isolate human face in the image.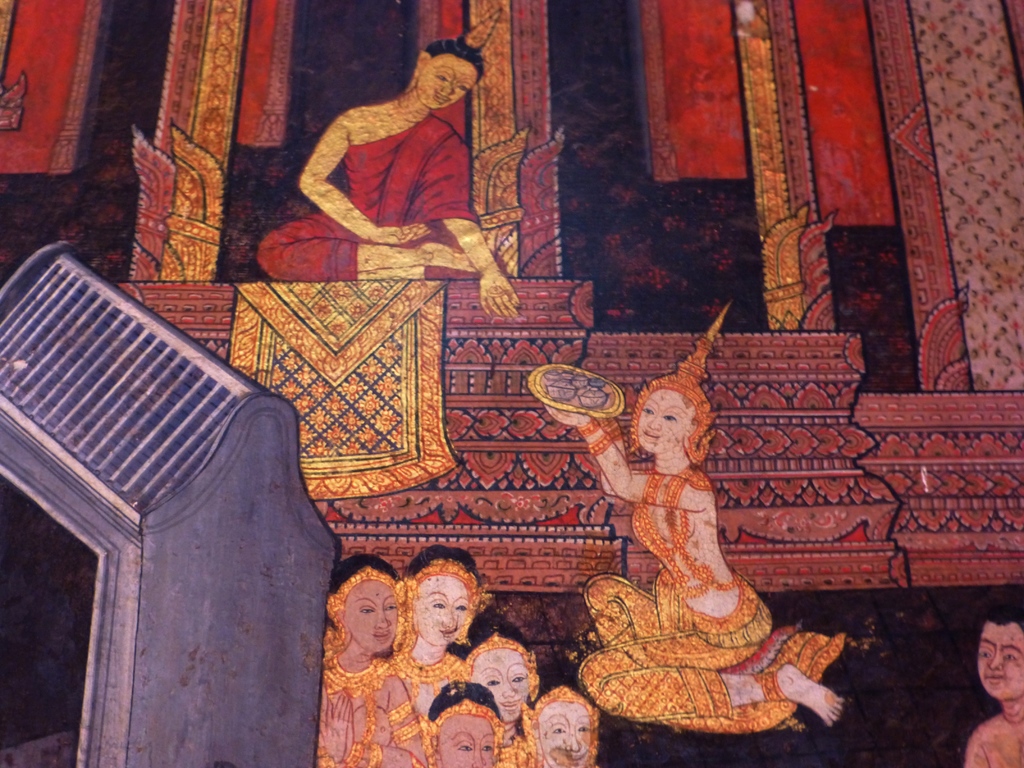
Isolated region: pyautogui.locateOnScreen(408, 570, 474, 648).
